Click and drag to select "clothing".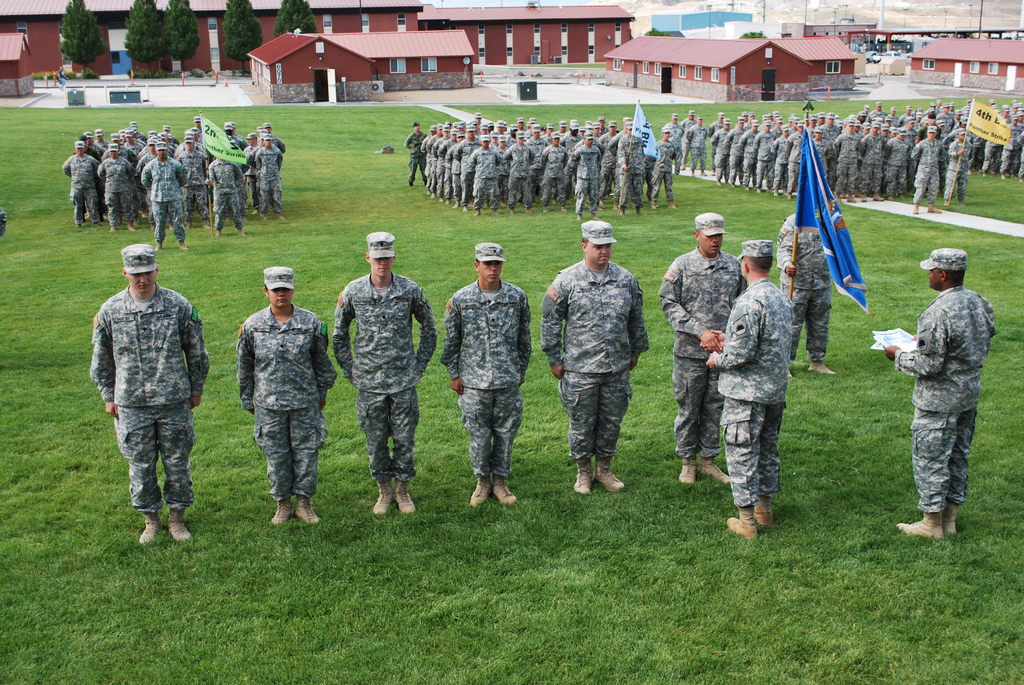
Selection: crop(440, 279, 532, 477).
